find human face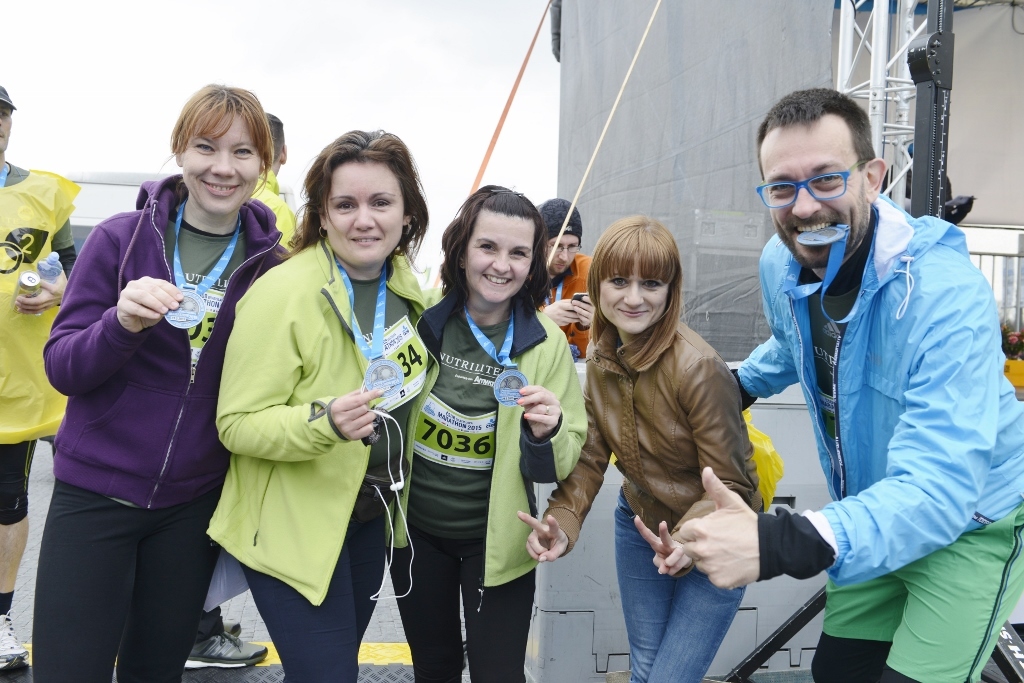
x1=324 y1=151 x2=407 y2=268
